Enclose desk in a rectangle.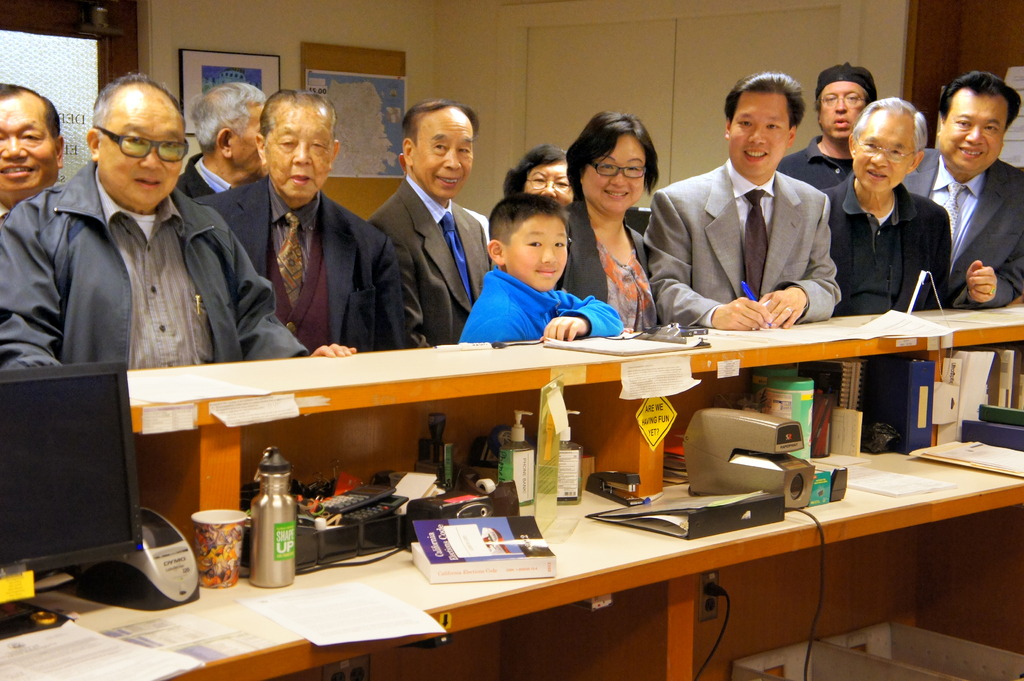
bbox=(40, 324, 948, 667).
